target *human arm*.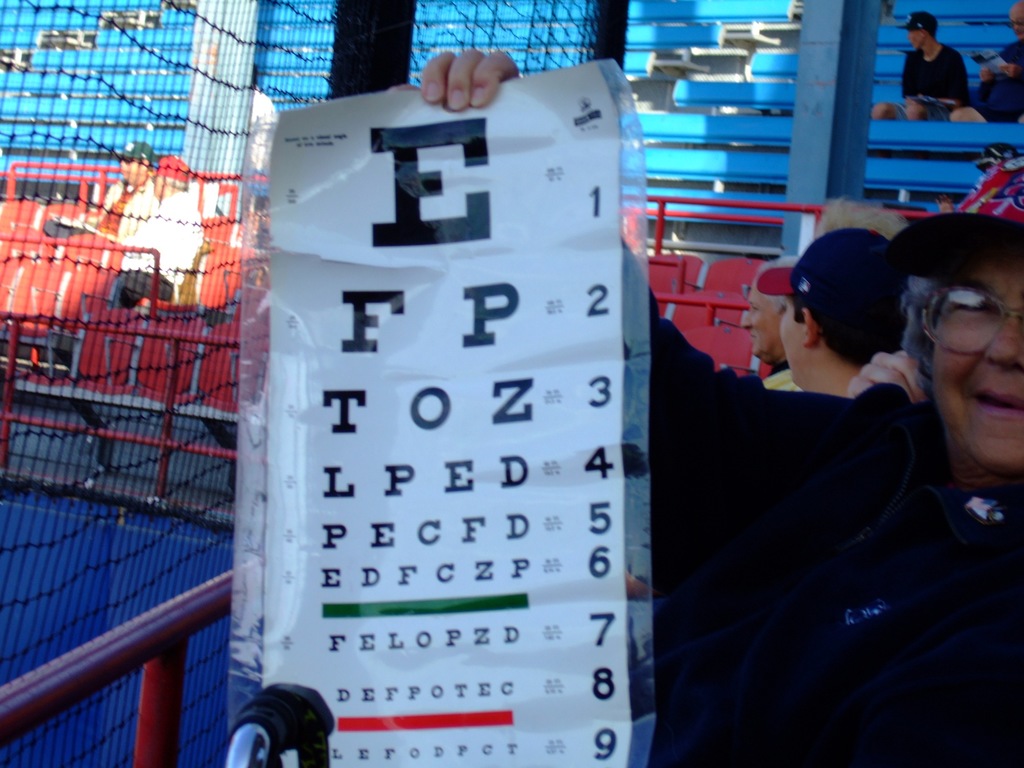
Target region: 388,47,920,551.
